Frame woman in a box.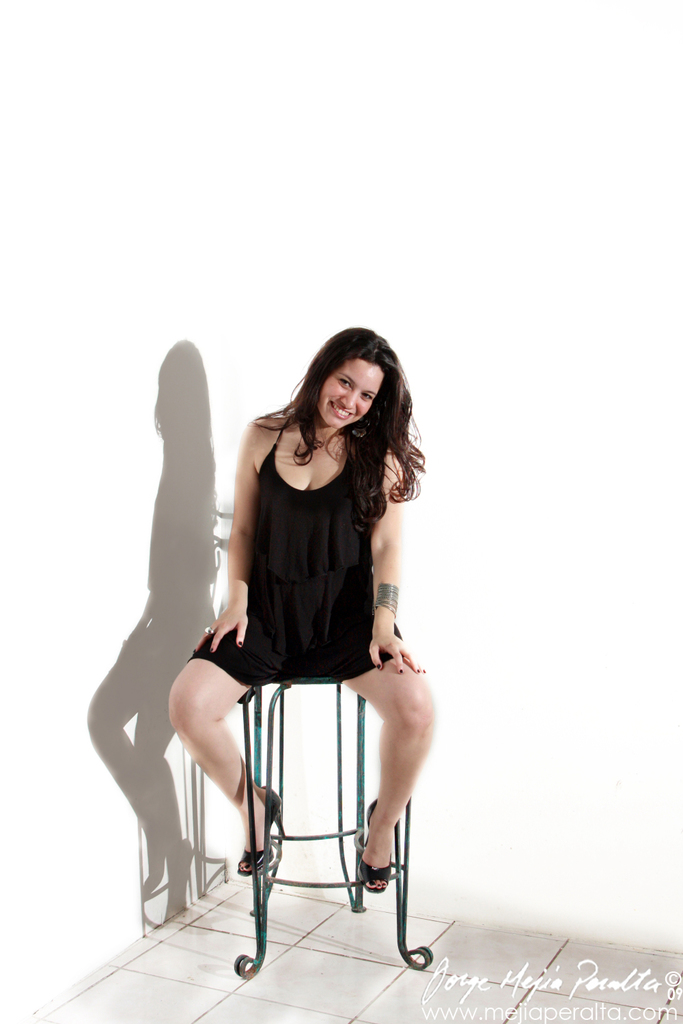
left=133, top=331, right=430, bottom=975.
